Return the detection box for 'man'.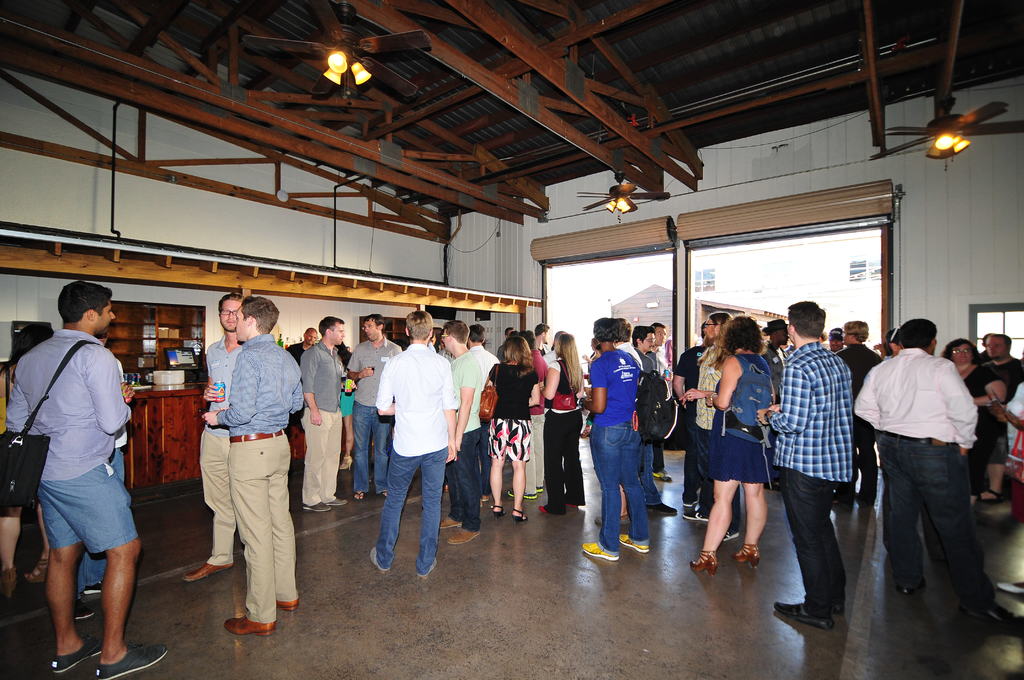
box(977, 332, 1023, 505).
